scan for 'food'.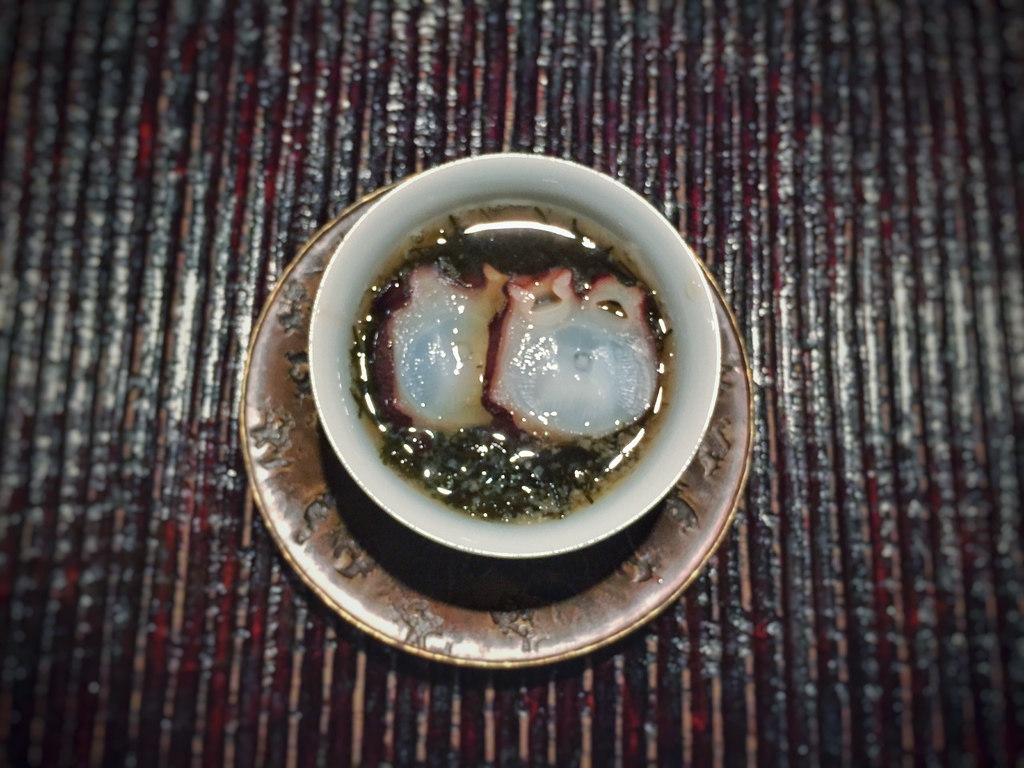
Scan result: 346, 195, 676, 523.
